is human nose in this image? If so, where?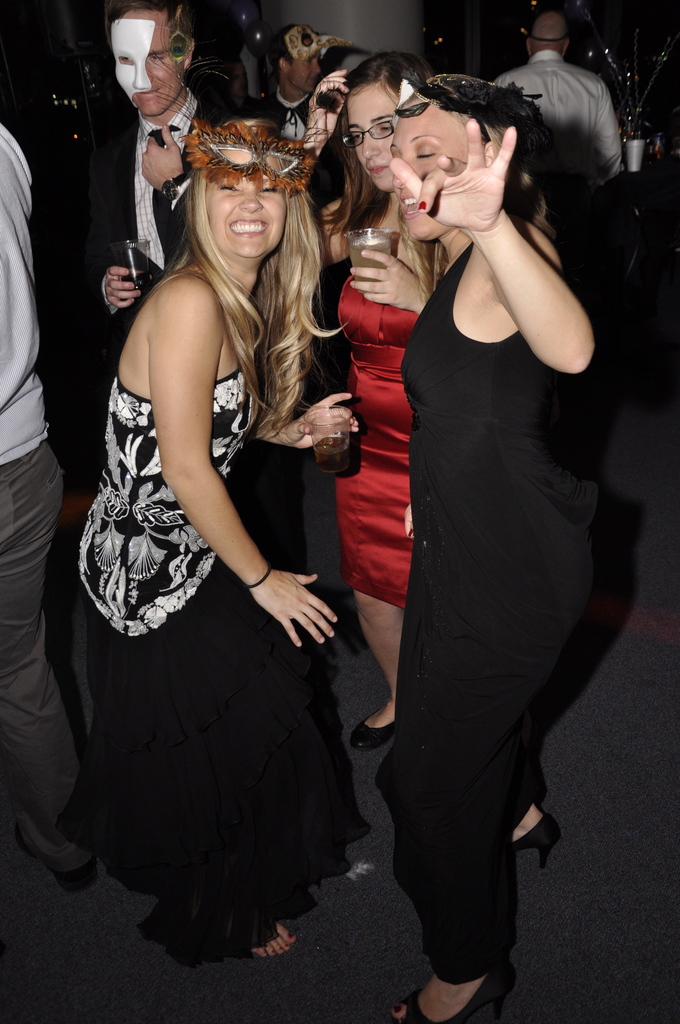
Yes, at BBox(364, 130, 382, 162).
